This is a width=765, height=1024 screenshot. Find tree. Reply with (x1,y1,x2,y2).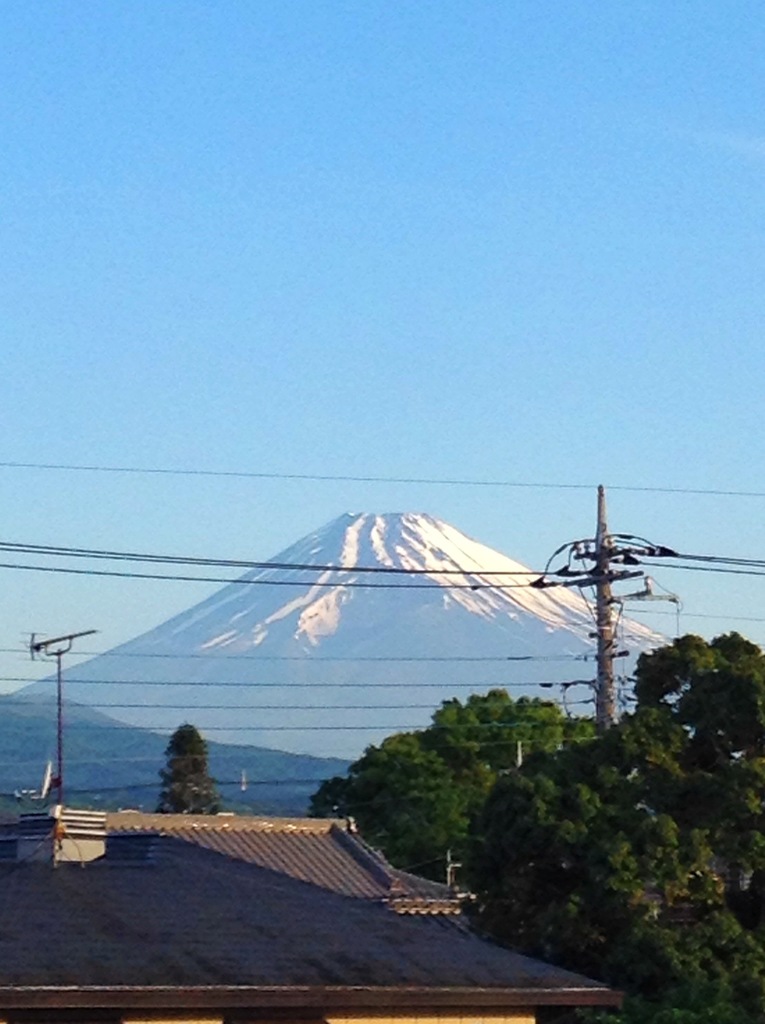
(305,687,608,883).
